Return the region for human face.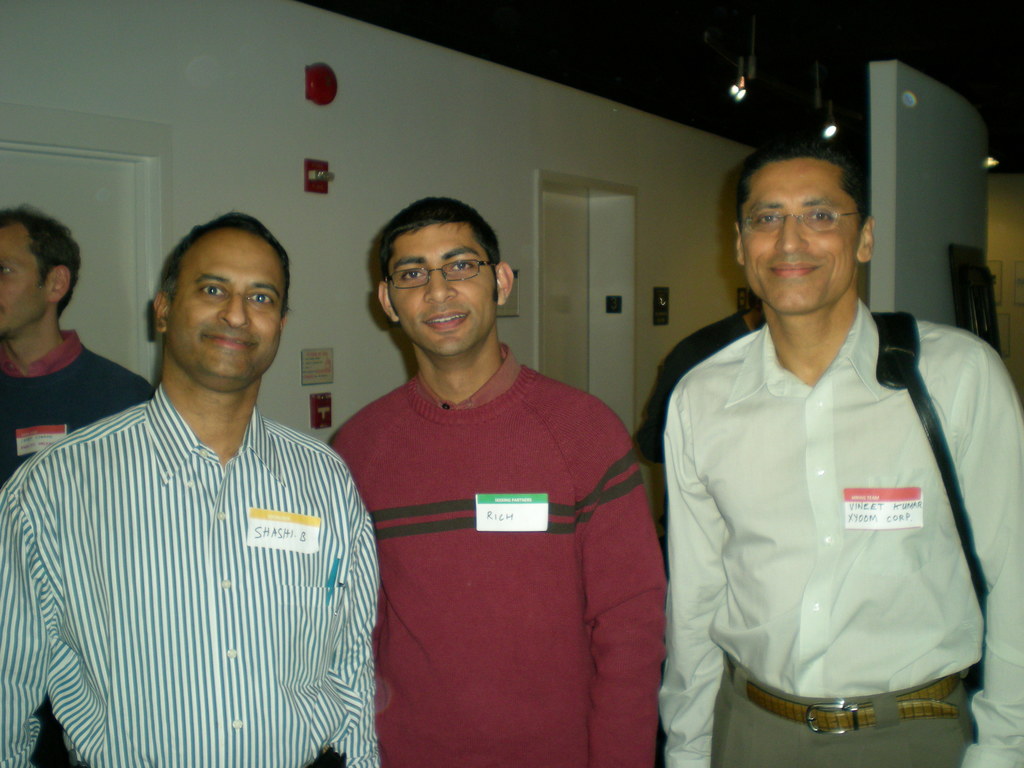
(left=0, top=220, right=52, bottom=335).
